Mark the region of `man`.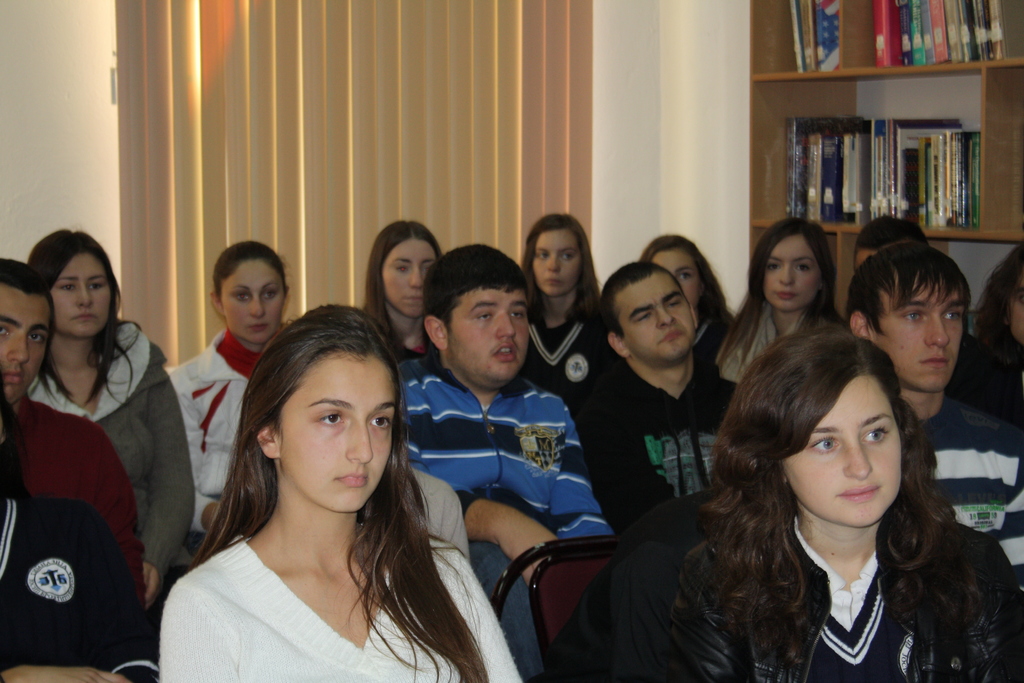
Region: crop(380, 251, 589, 643).
